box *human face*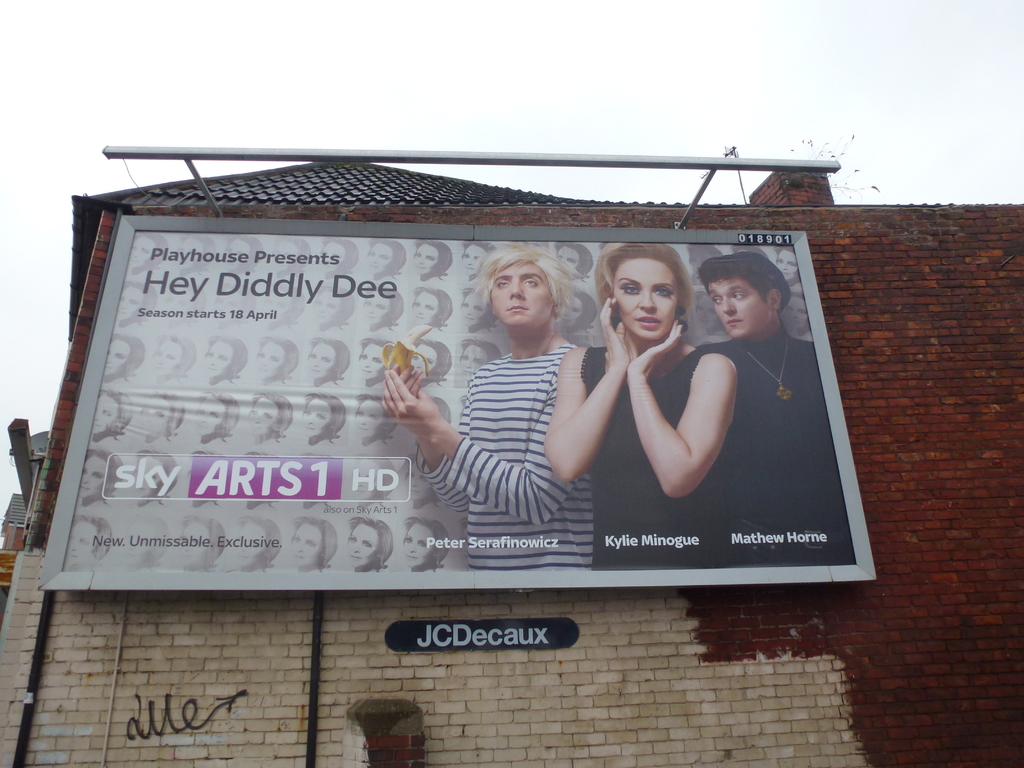
(left=248, top=389, right=279, bottom=436)
